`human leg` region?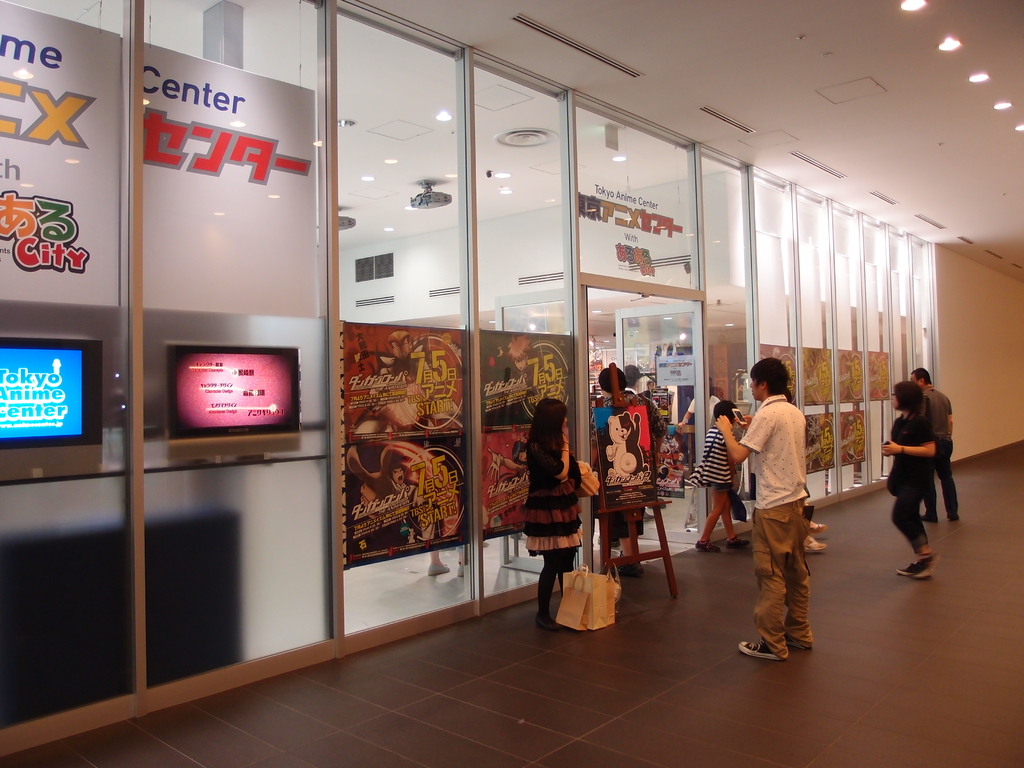
bbox=(702, 487, 732, 554)
